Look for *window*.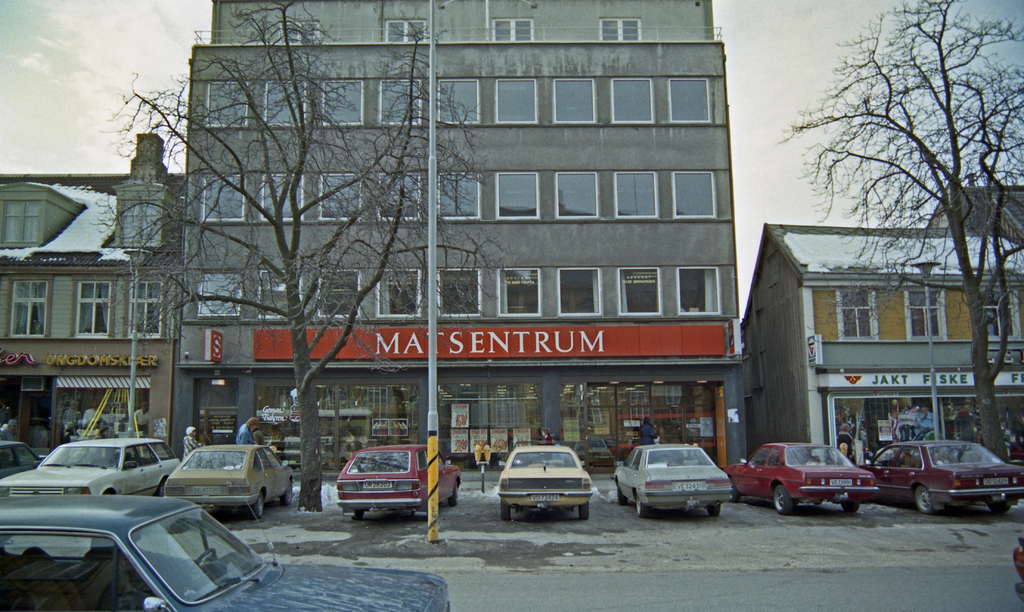
Found: (671,80,712,124).
